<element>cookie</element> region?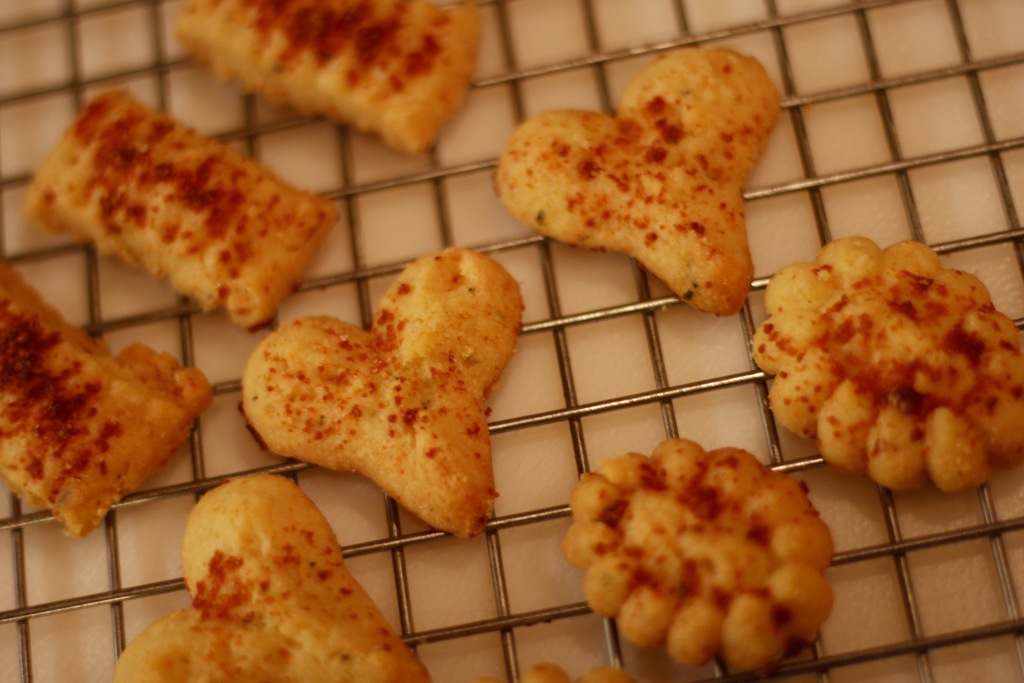
241:240:530:543
